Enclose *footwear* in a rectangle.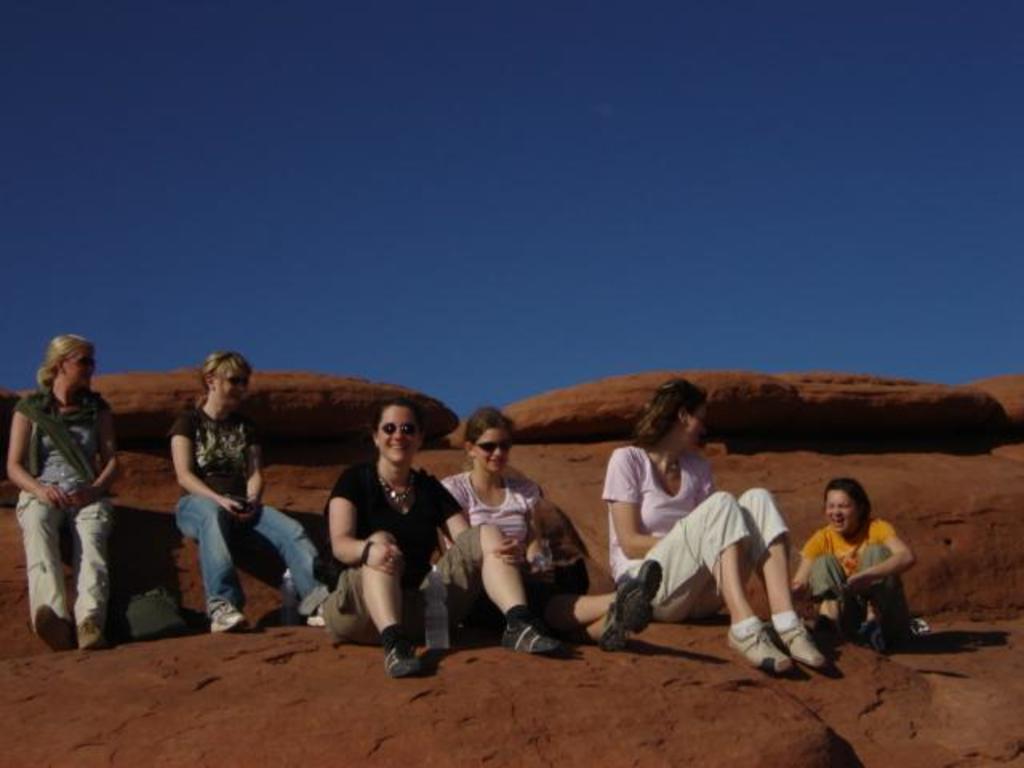
box=[728, 619, 794, 678].
